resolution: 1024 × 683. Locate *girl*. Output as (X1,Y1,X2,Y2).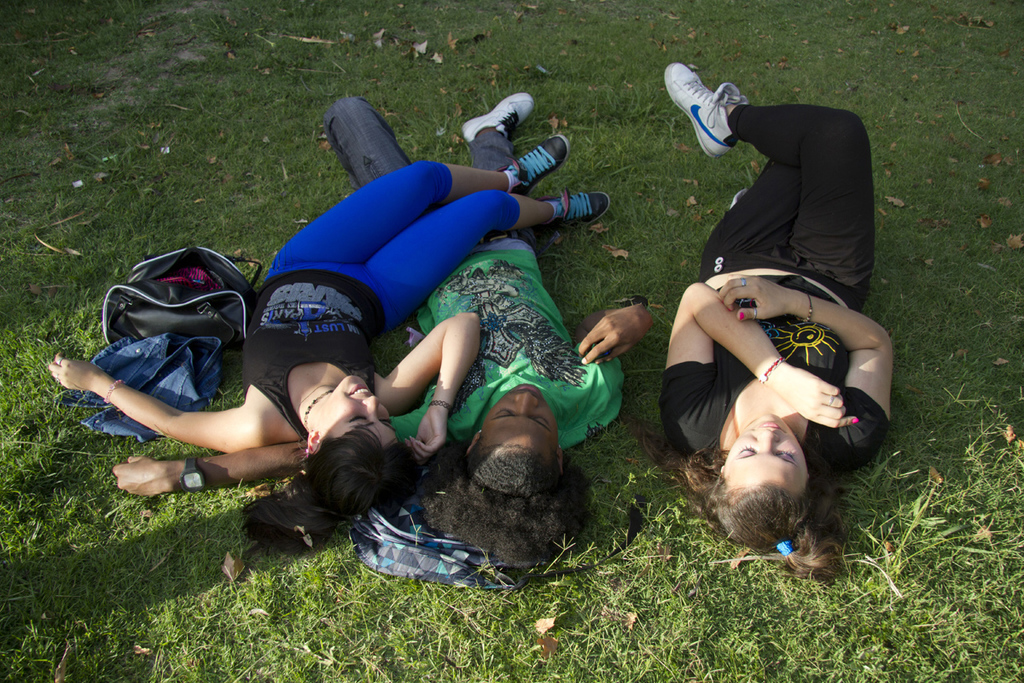
(623,61,891,576).
